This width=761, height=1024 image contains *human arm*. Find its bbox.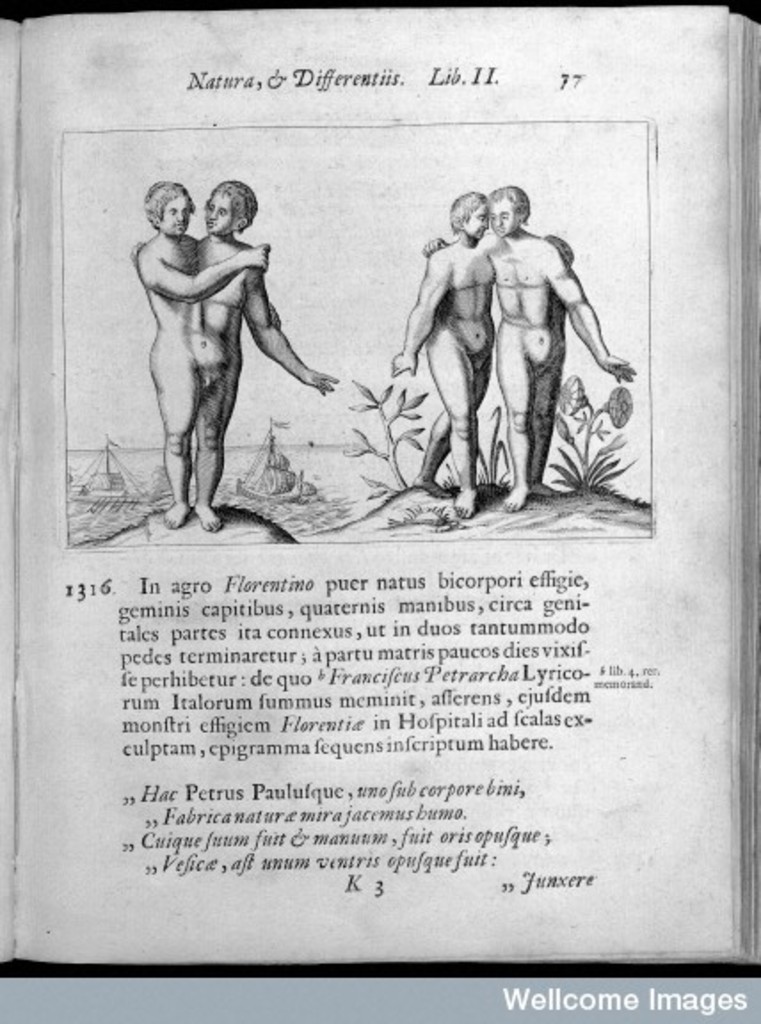
crop(555, 238, 647, 393).
